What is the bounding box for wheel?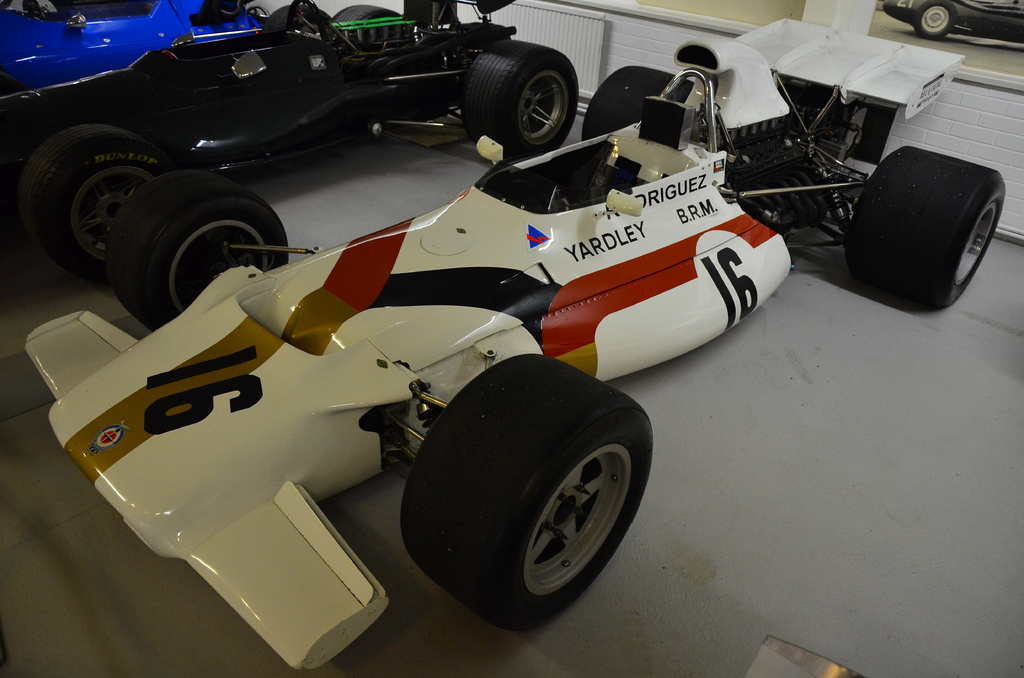
<bbox>106, 170, 294, 328</bbox>.
